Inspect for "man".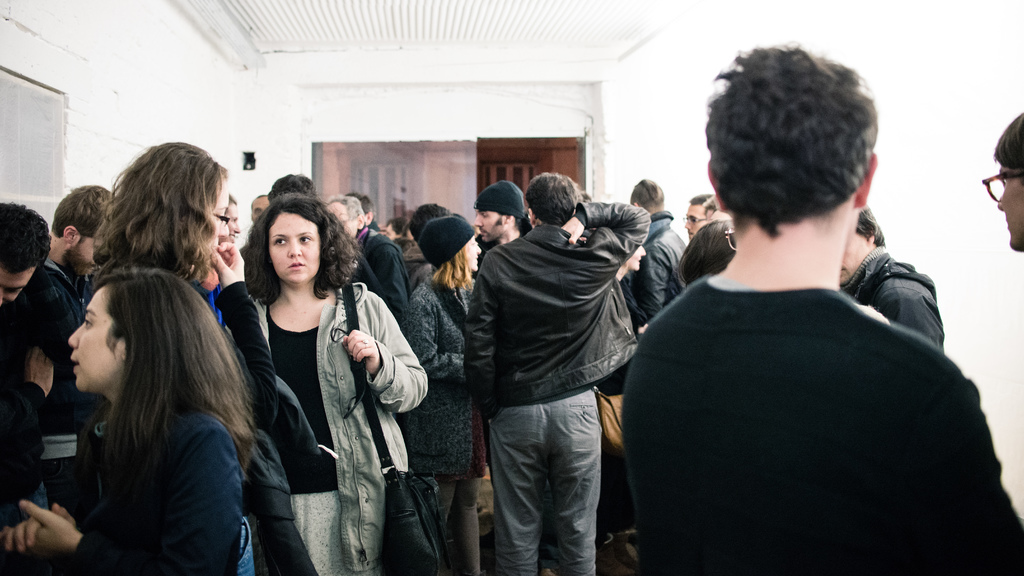
Inspection: region(268, 169, 315, 203).
